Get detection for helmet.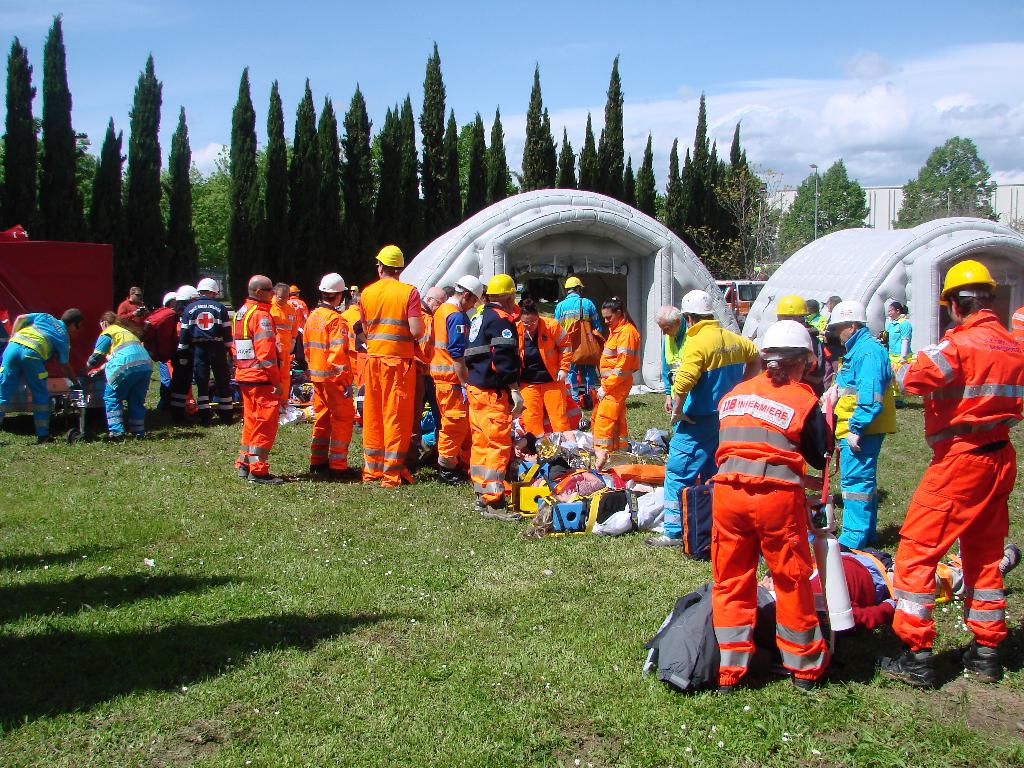
Detection: left=170, top=285, right=196, bottom=302.
